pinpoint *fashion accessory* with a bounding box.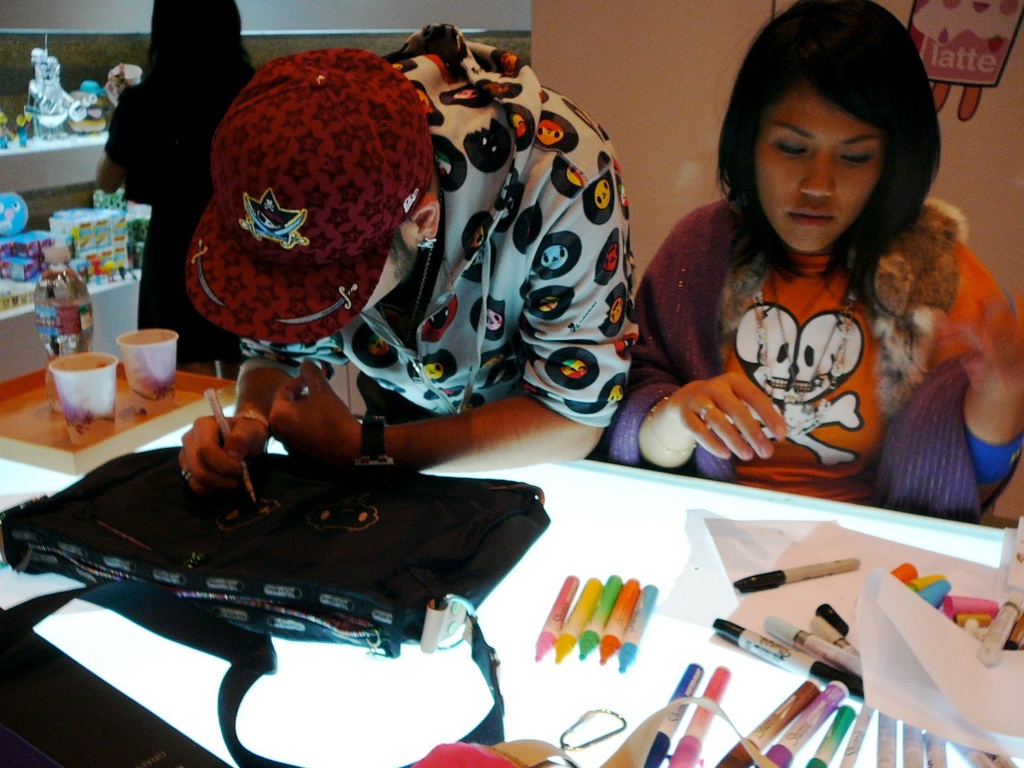
(178, 464, 194, 482).
